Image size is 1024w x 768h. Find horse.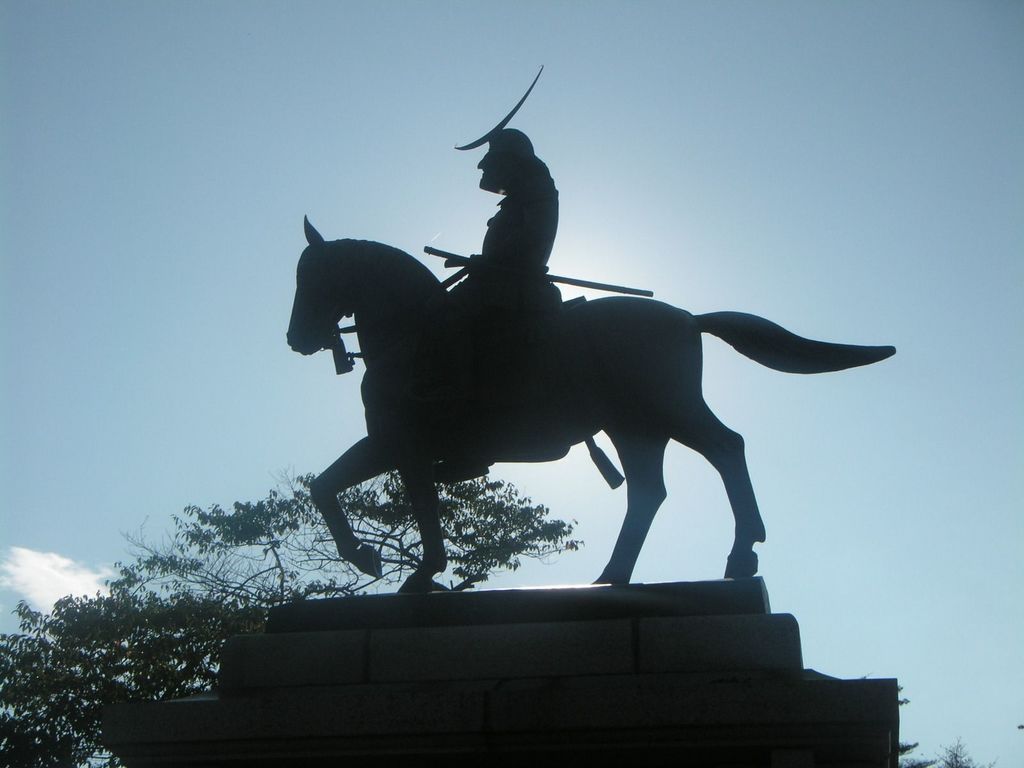
284/213/898/593.
